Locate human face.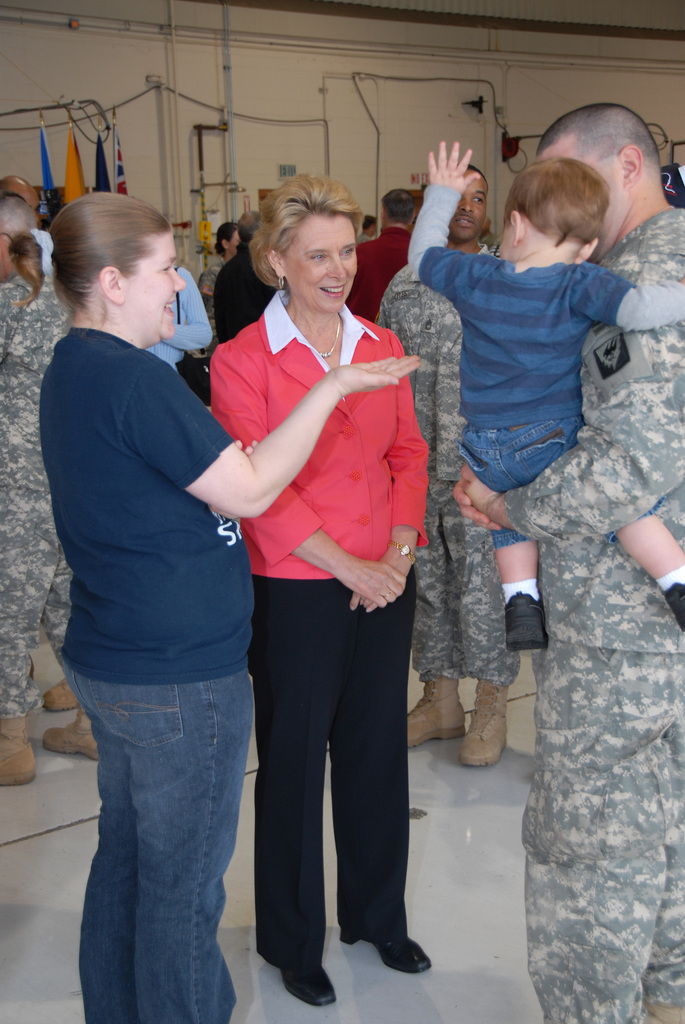
Bounding box: Rect(120, 227, 185, 340).
